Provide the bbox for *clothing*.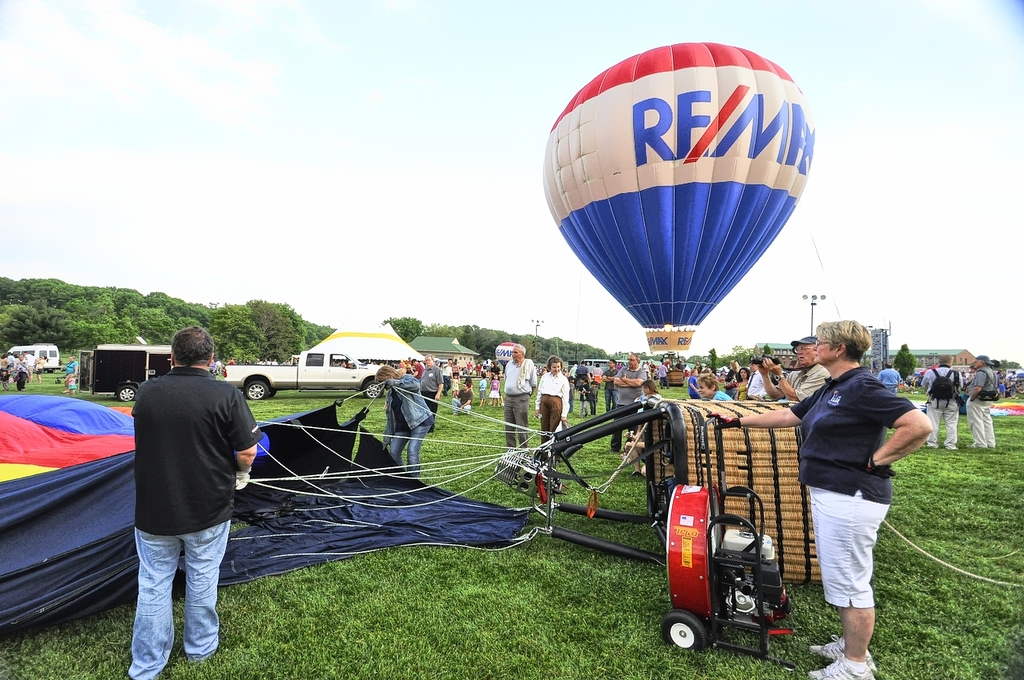
Rect(491, 378, 499, 401).
